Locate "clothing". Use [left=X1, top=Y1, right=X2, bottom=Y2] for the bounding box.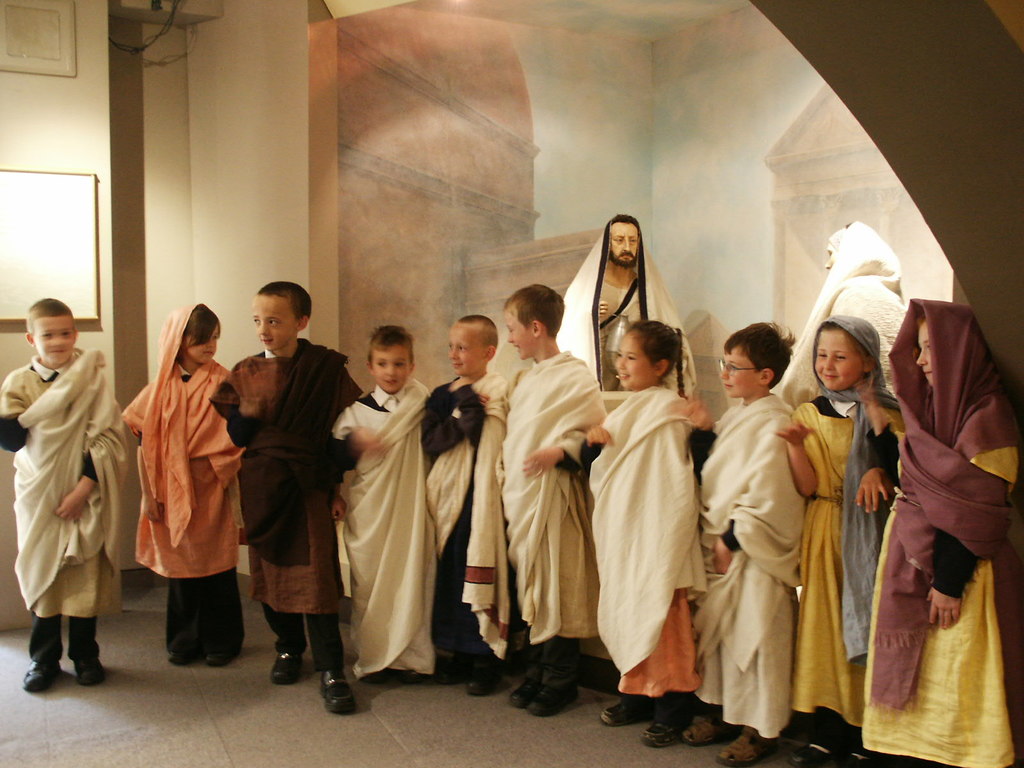
[left=863, top=410, right=1023, bottom=767].
